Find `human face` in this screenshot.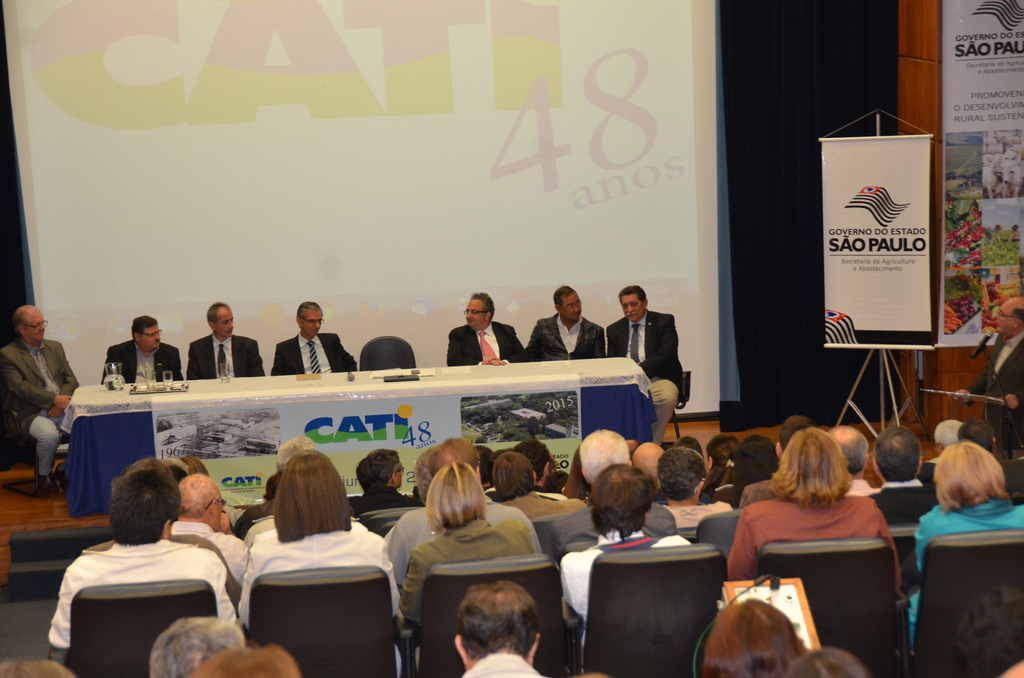
The bounding box for `human face` is 218/307/236/336.
